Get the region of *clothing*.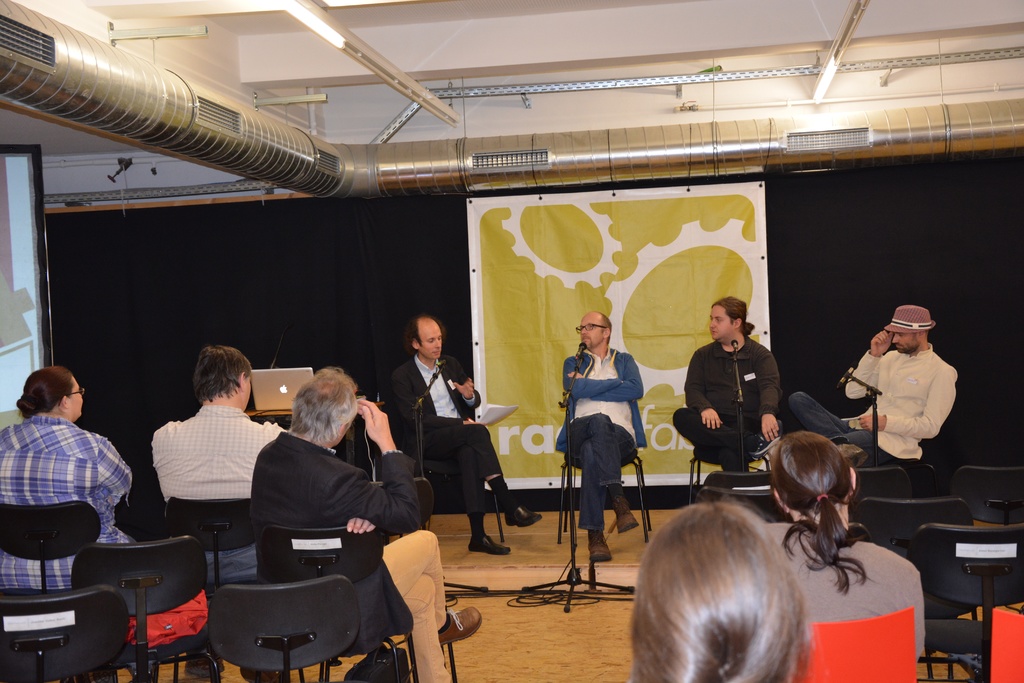
[x1=0, y1=413, x2=147, y2=612].
